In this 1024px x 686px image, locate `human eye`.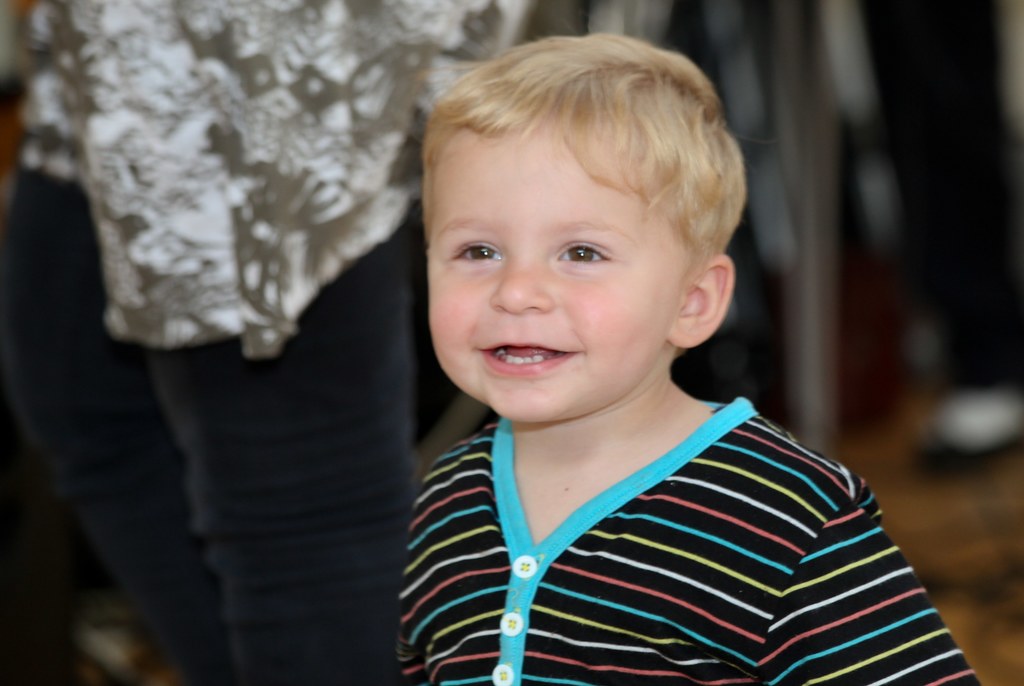
Bounding box: 444, 238, 508, 264.
